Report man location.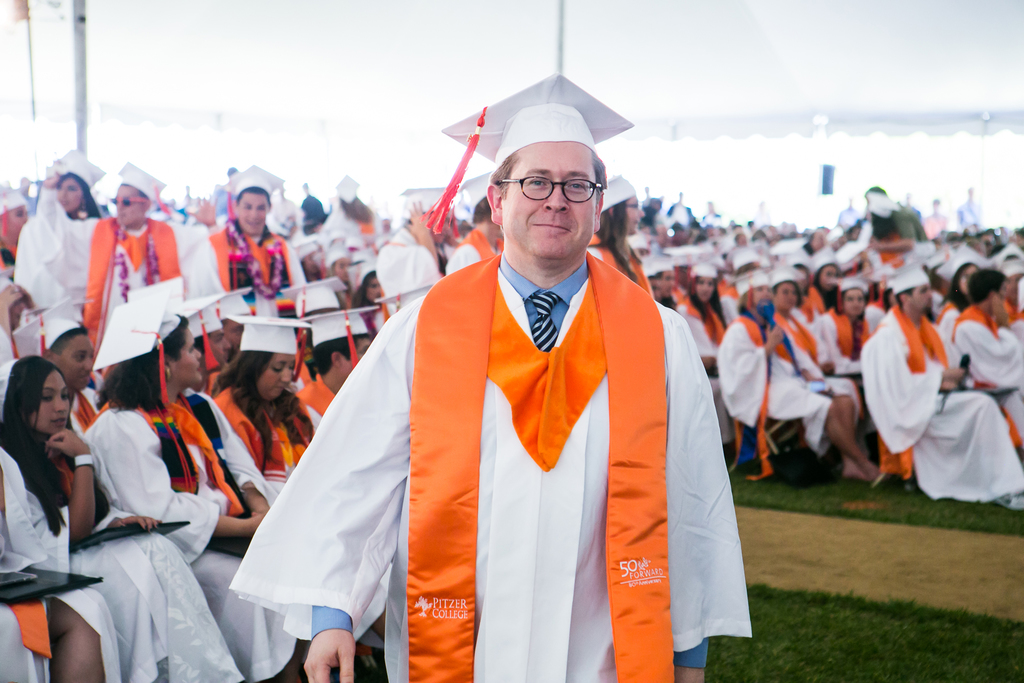
Report: 6 297 103 425.
